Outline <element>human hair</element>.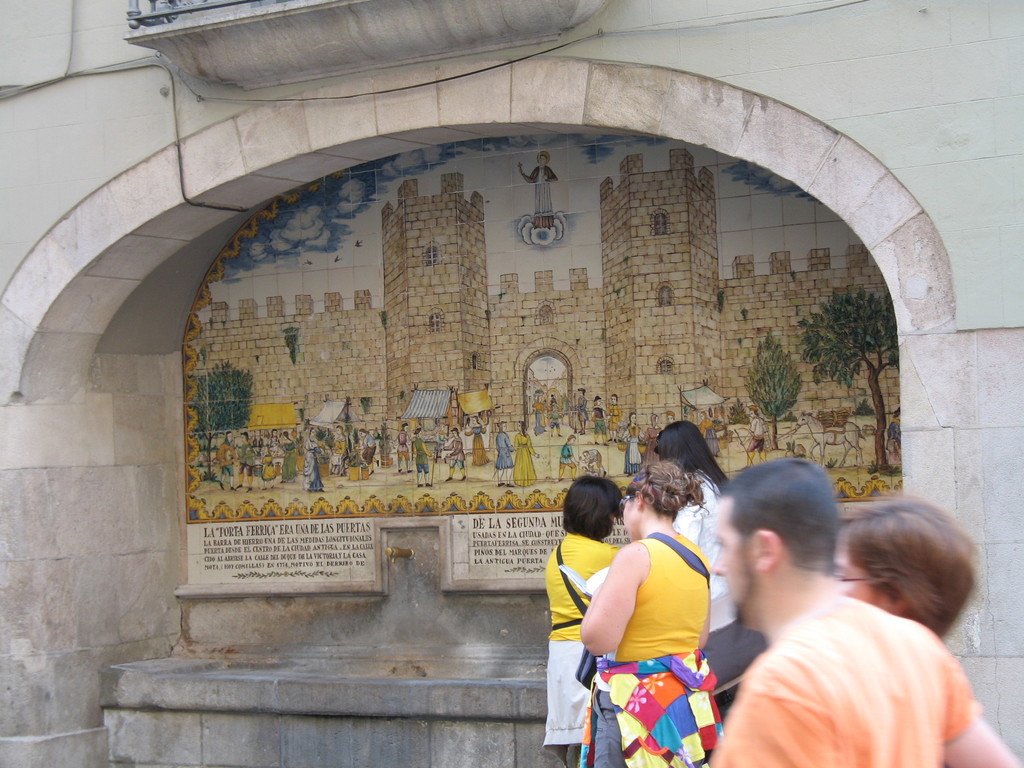
Outline: locate(620, 455, 707, 522).
